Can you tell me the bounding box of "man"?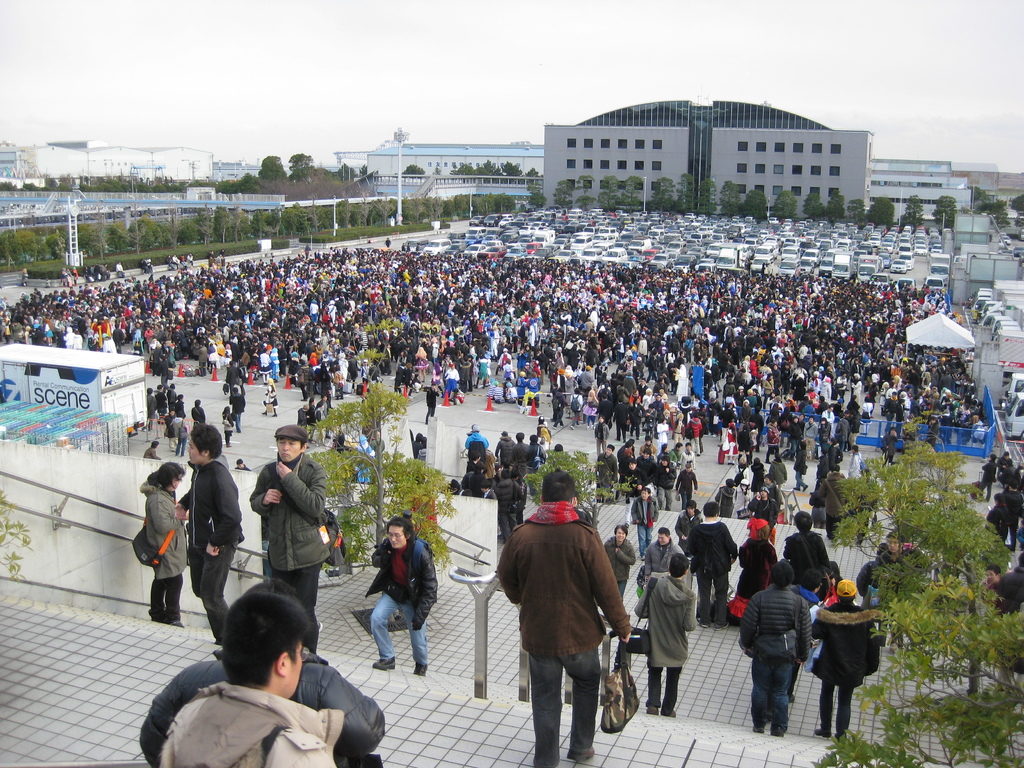
[170, 412, 189, 459].
